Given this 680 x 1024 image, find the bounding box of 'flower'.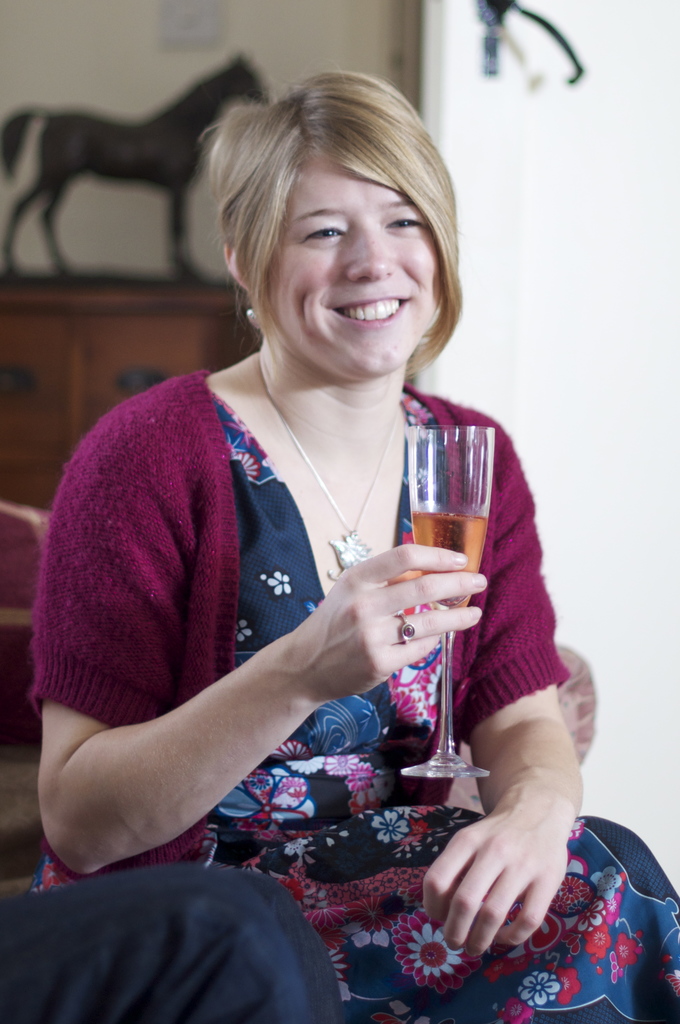
detection(556, 872, 598, 922).
